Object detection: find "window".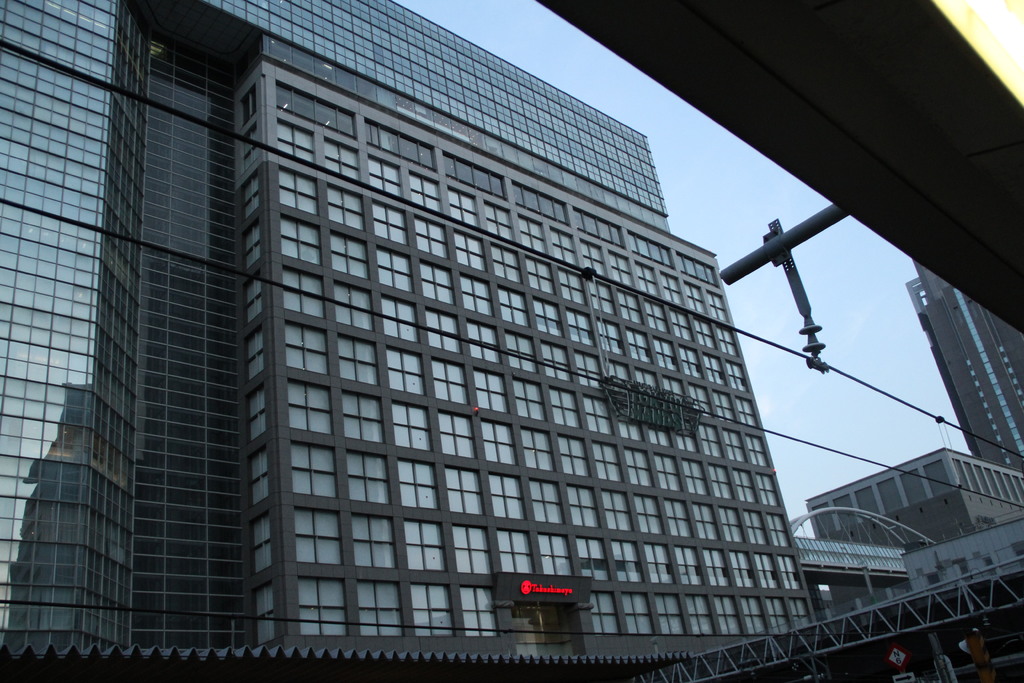
583, 239, 614, 283.
